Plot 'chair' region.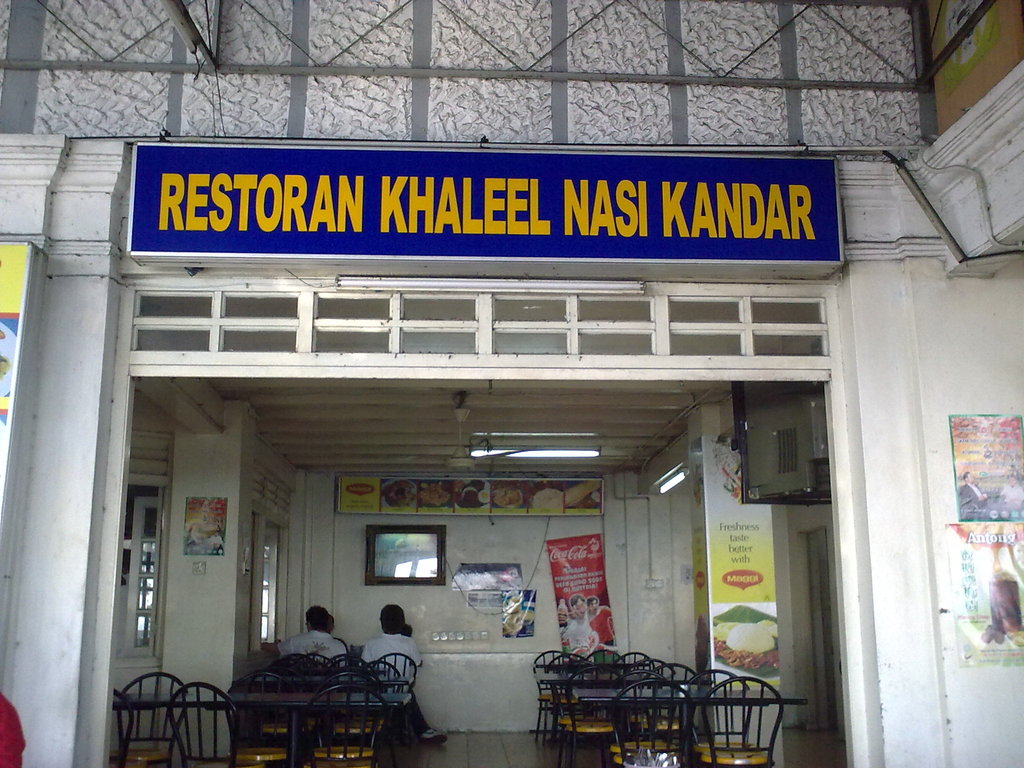
Plotted at crop(323, 658, 362, 700).
